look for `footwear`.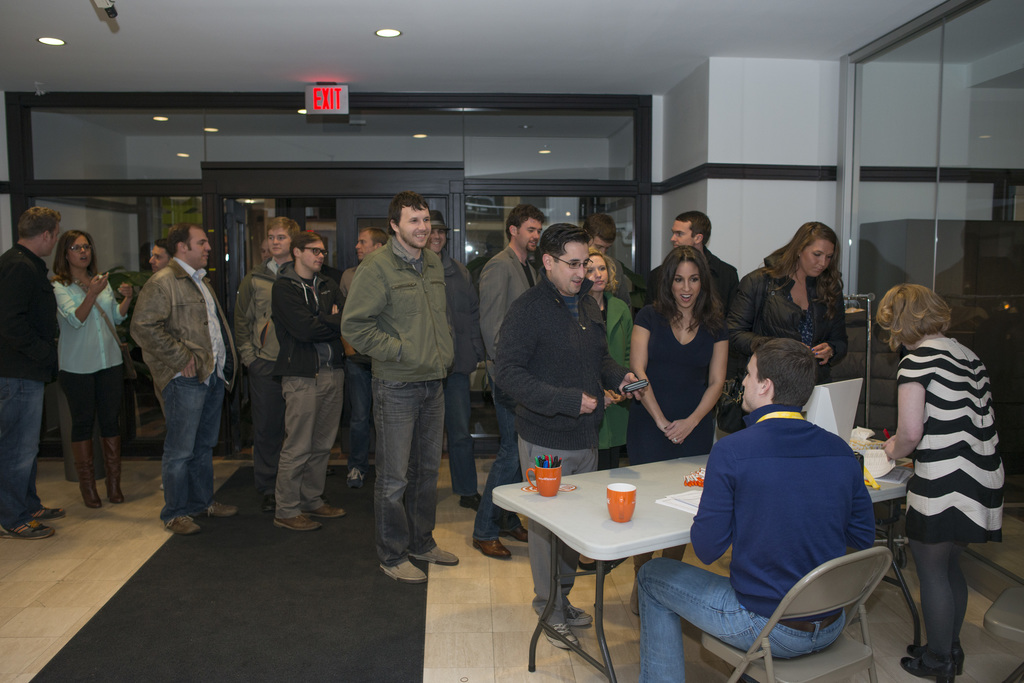
Found: BBox(0, 524, 55, 541).
